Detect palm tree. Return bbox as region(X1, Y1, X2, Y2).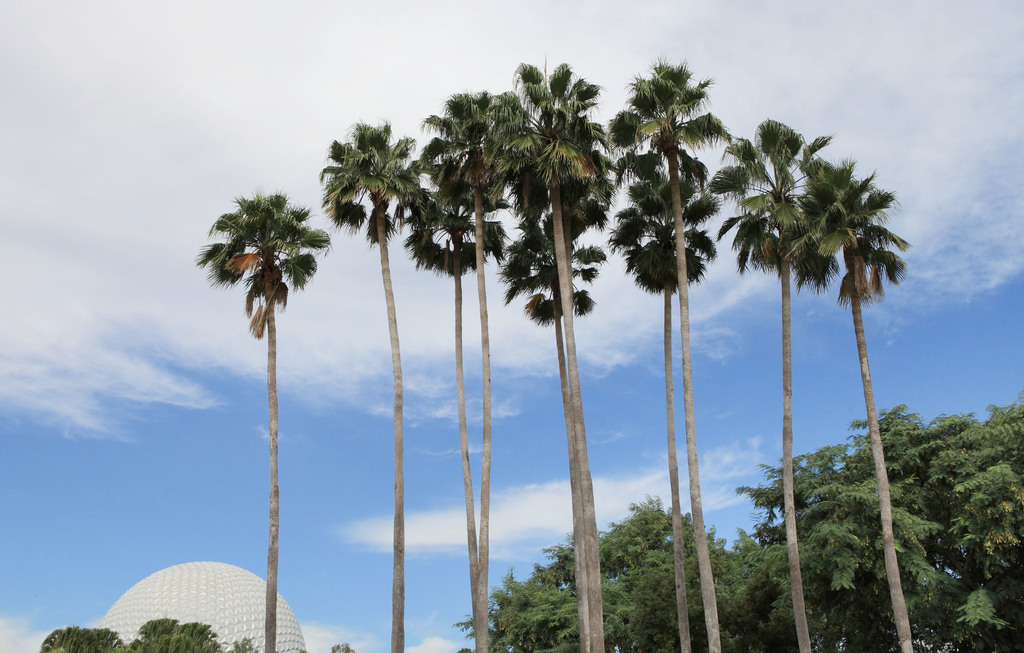
region(431, 105, 509, 640).
